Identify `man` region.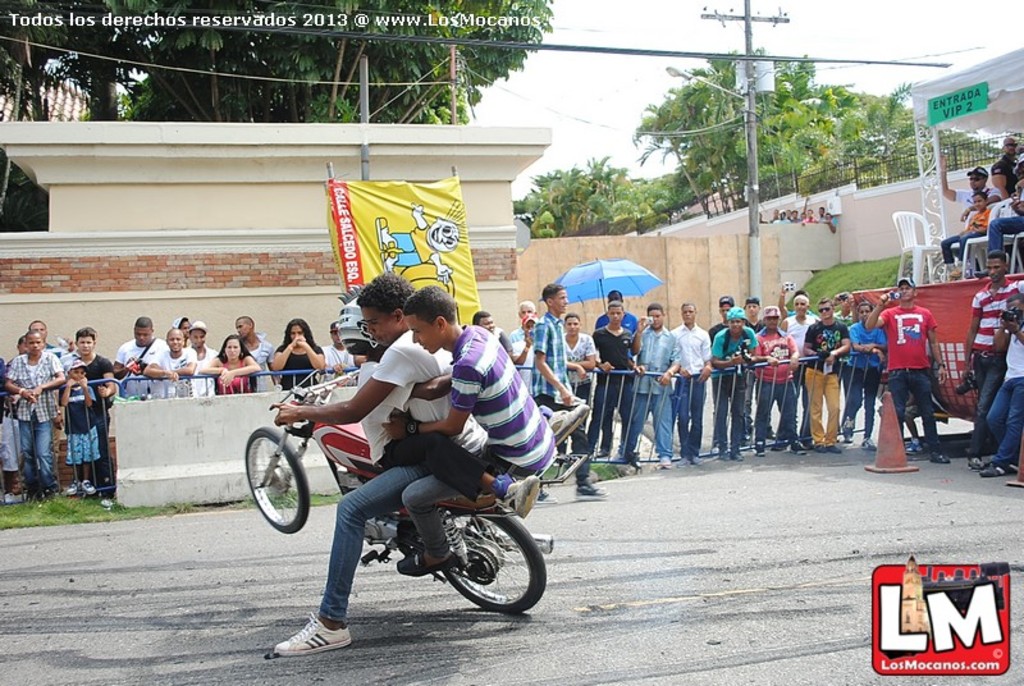
Region: [x1=273, y1=273, x2=488, y2=660].
